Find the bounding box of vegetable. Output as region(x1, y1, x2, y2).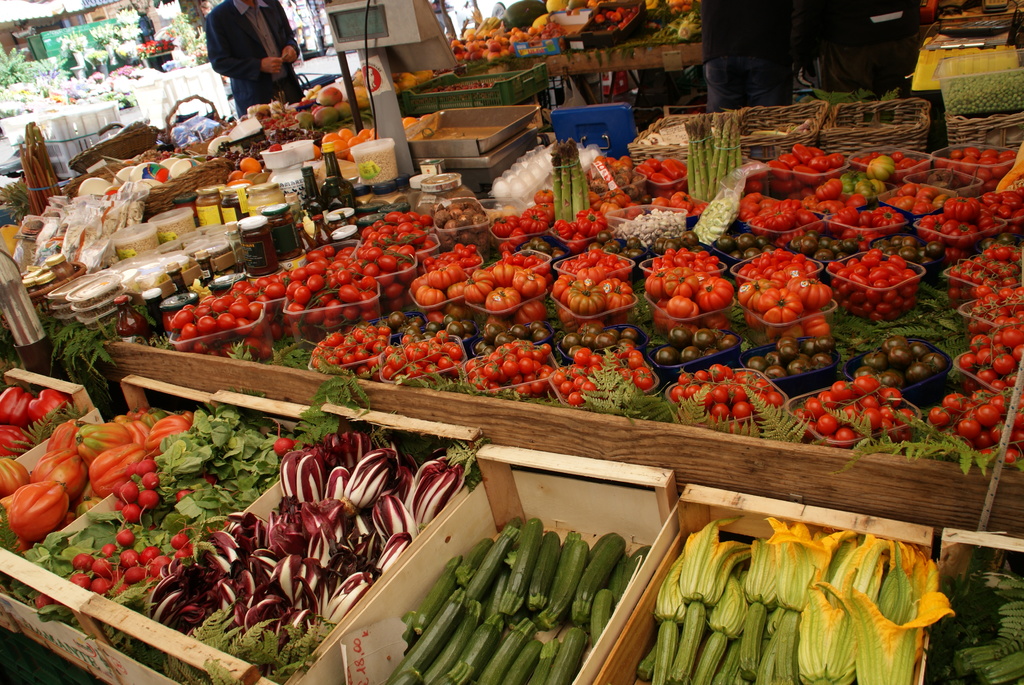
region(638, 643, 664, 679).
